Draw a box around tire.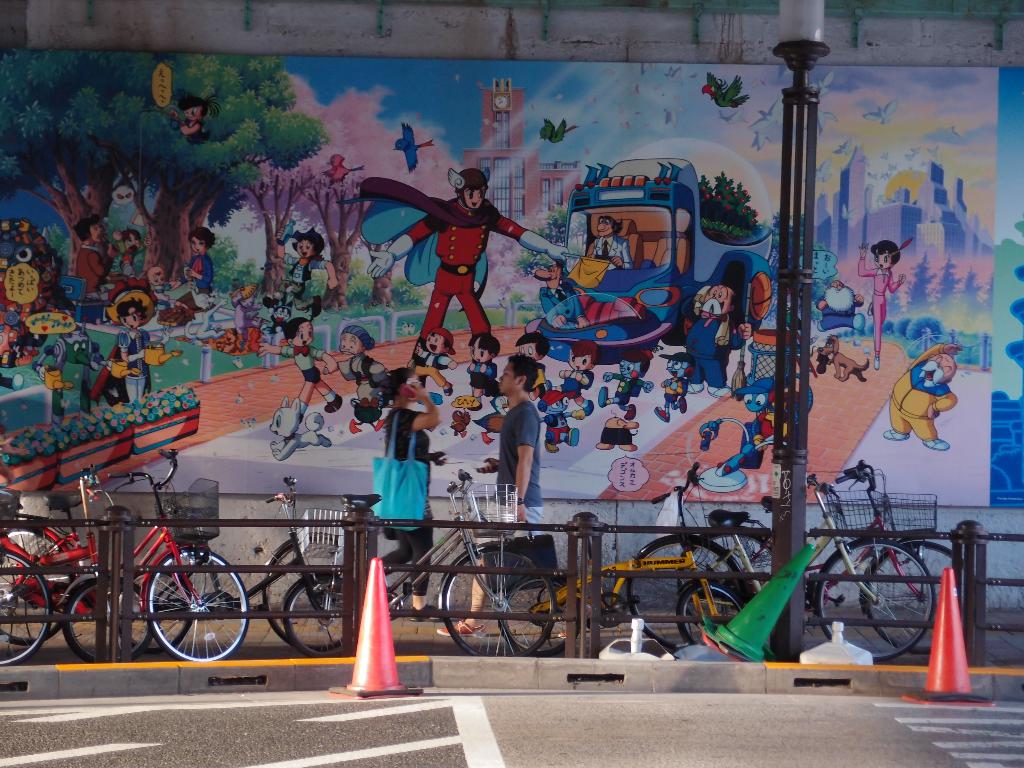
BBox(135, 541, 253, 659).
